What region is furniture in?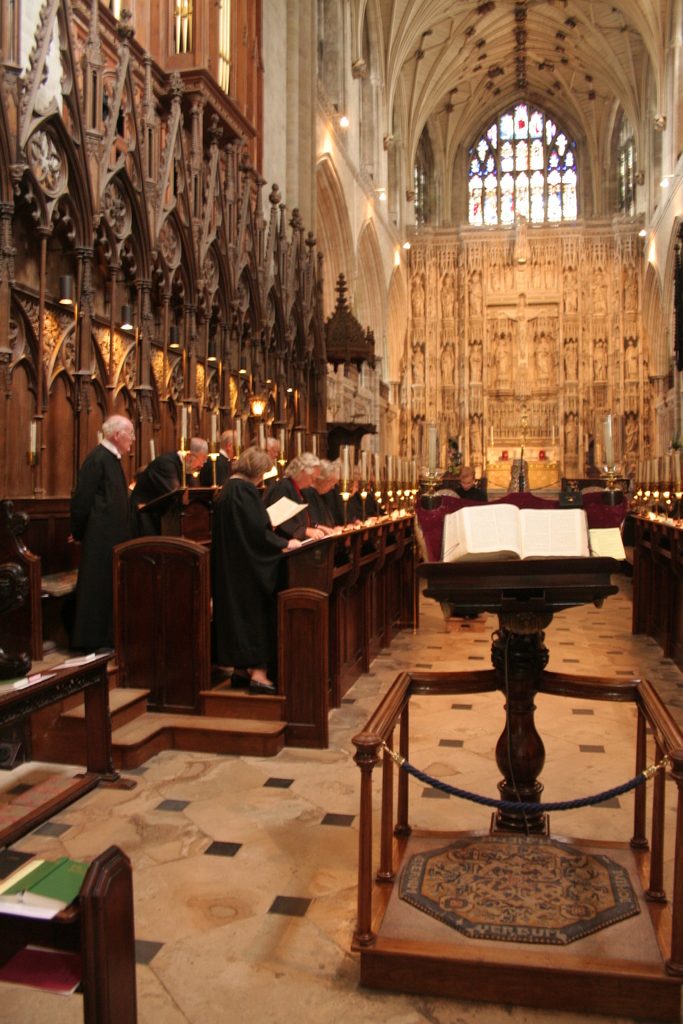
{"x1": 0, "y1": 846, "x2": 134, "y2": 1023}.
